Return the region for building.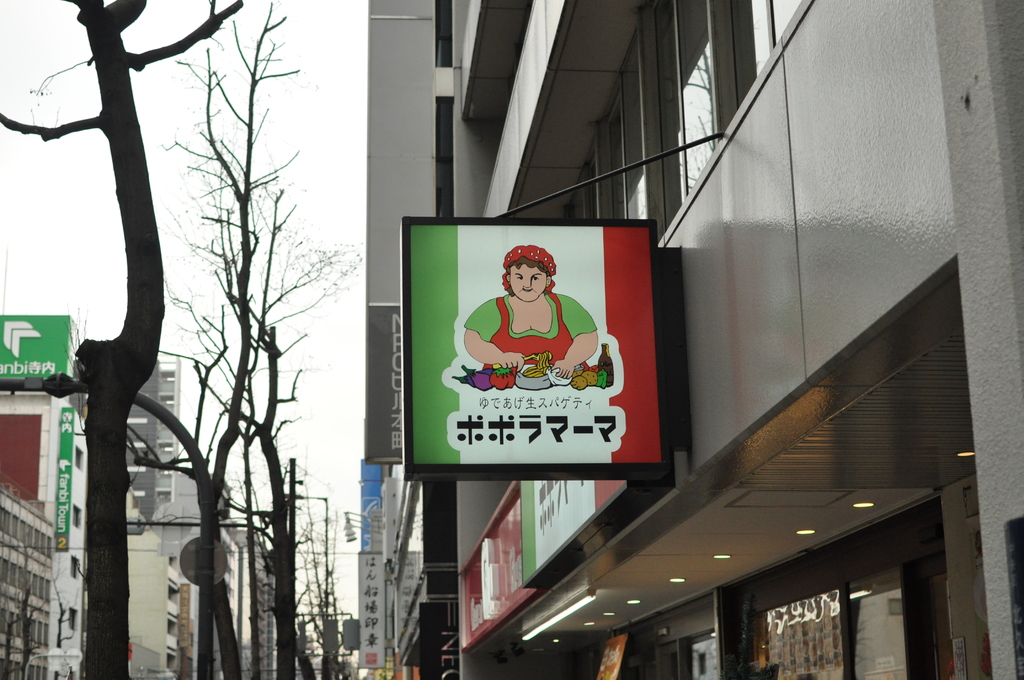
box=[0, 310, 305, 679].
